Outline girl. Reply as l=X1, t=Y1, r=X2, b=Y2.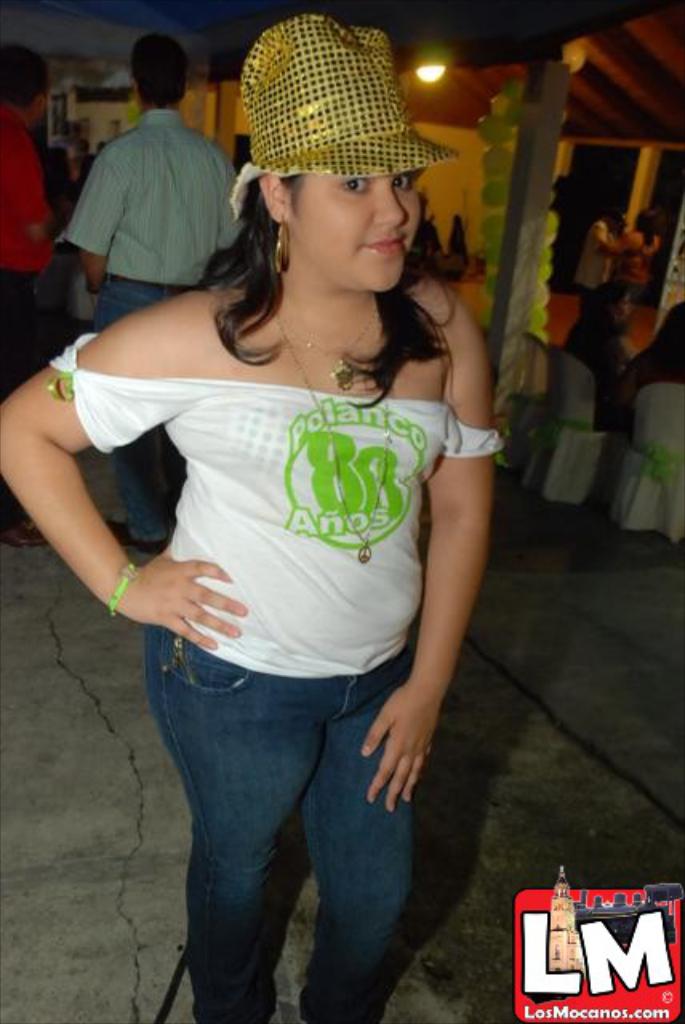
l=557, t=264, r=661, b=514.
